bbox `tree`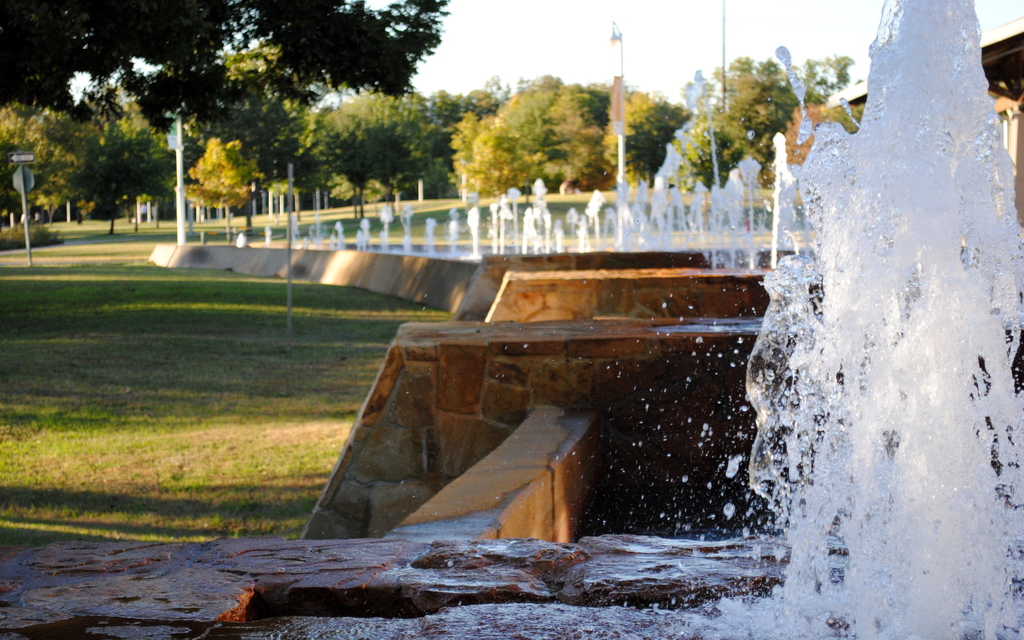
754, 102, 856, 201
